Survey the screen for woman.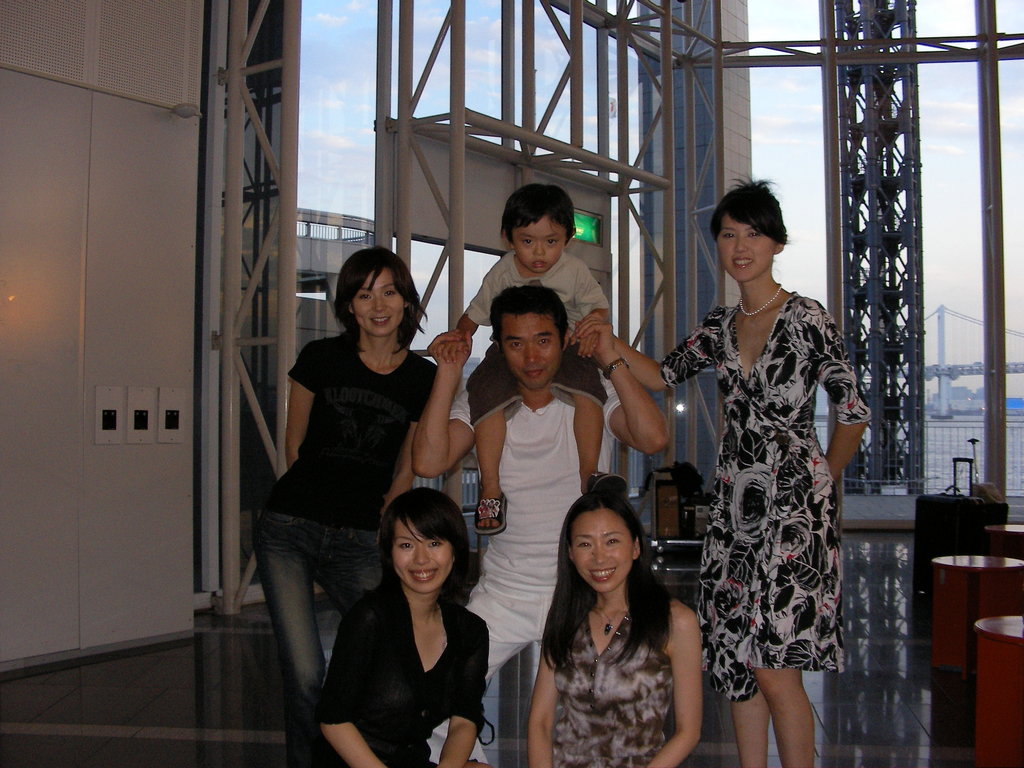
Survey found: region(316, 480, 499, 767).
